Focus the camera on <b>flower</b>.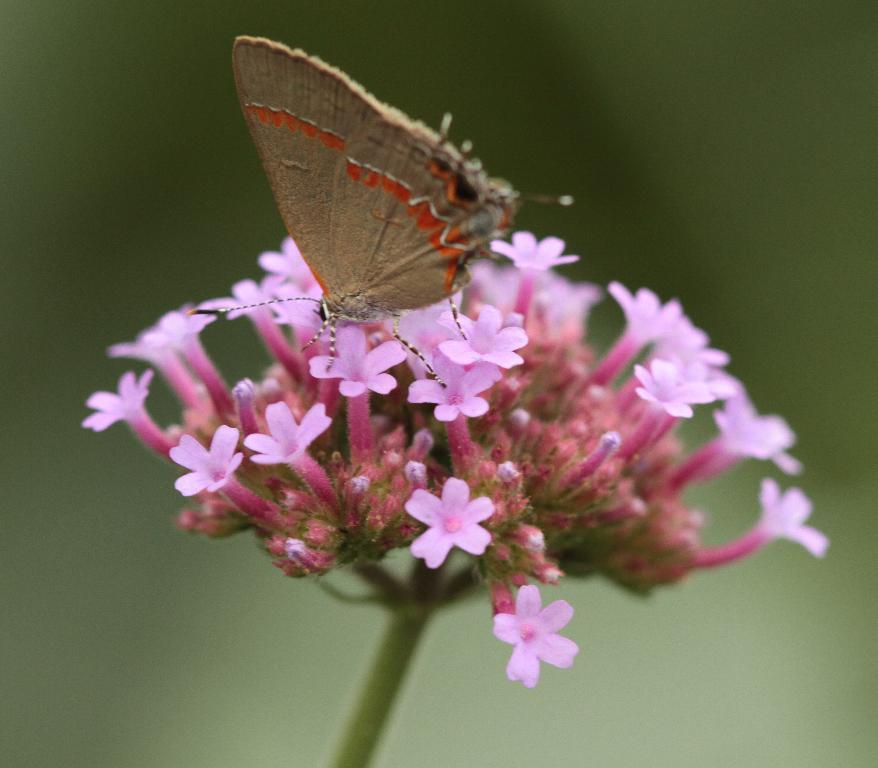
Focus region: l=306, t=322, r=415, b=404.
